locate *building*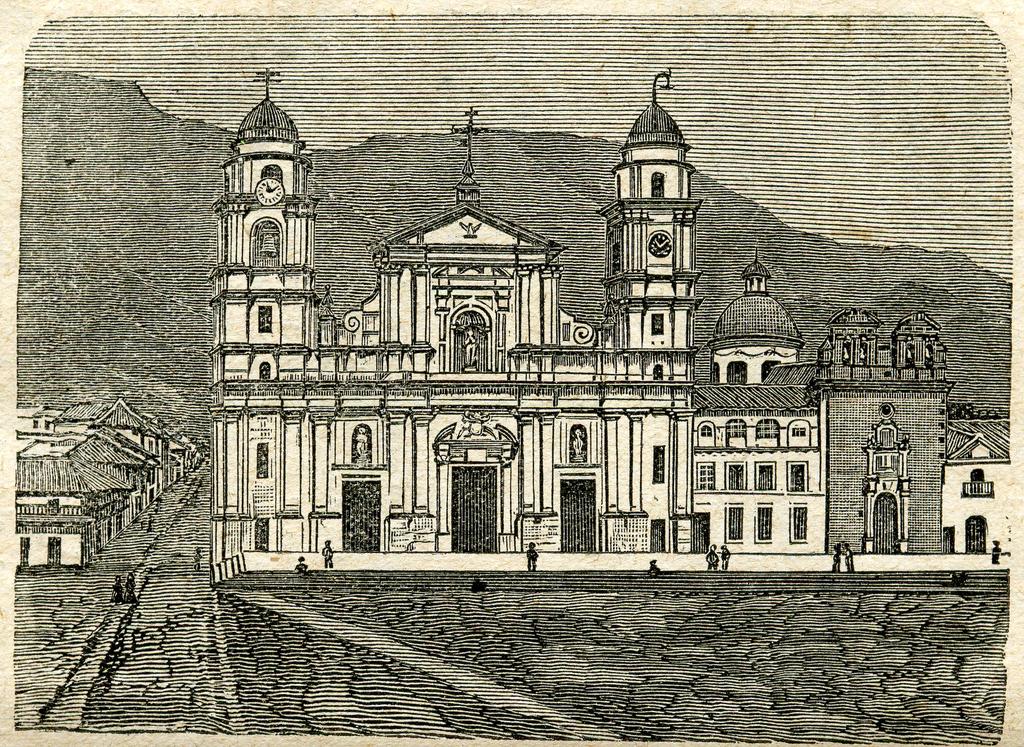
(left=16, top=434, right=140, bottom=575)
